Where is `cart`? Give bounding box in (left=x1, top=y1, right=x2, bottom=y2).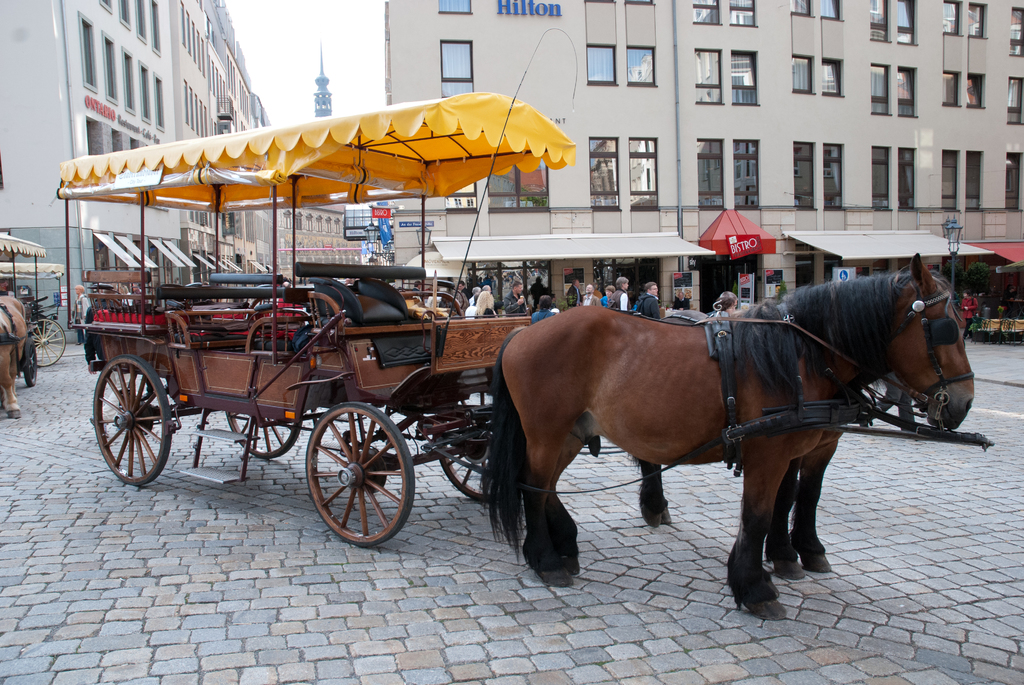
(left=57, top=91, right=905, bottom=542).
